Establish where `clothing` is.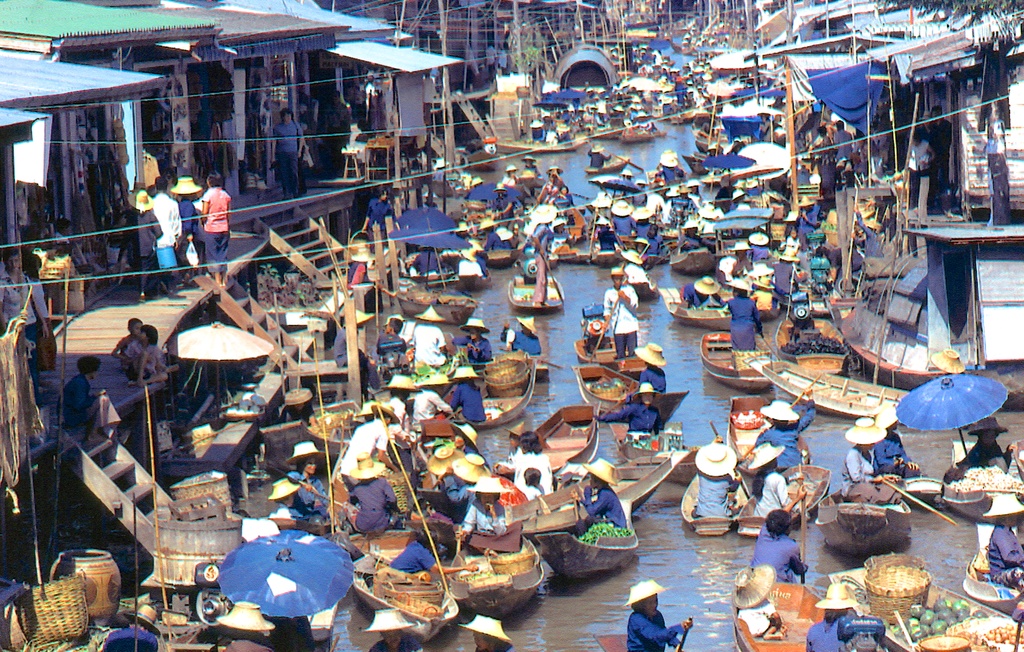
Established at 600 283 637 358.
